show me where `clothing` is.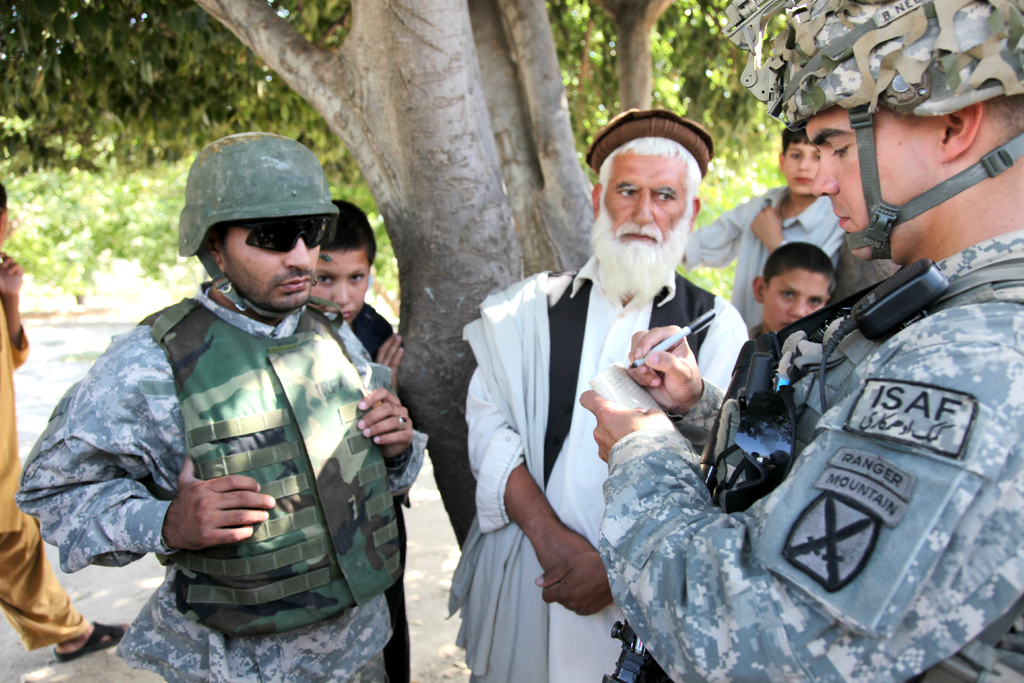
`clothing` is at crop(323, 294, 403, 677).
